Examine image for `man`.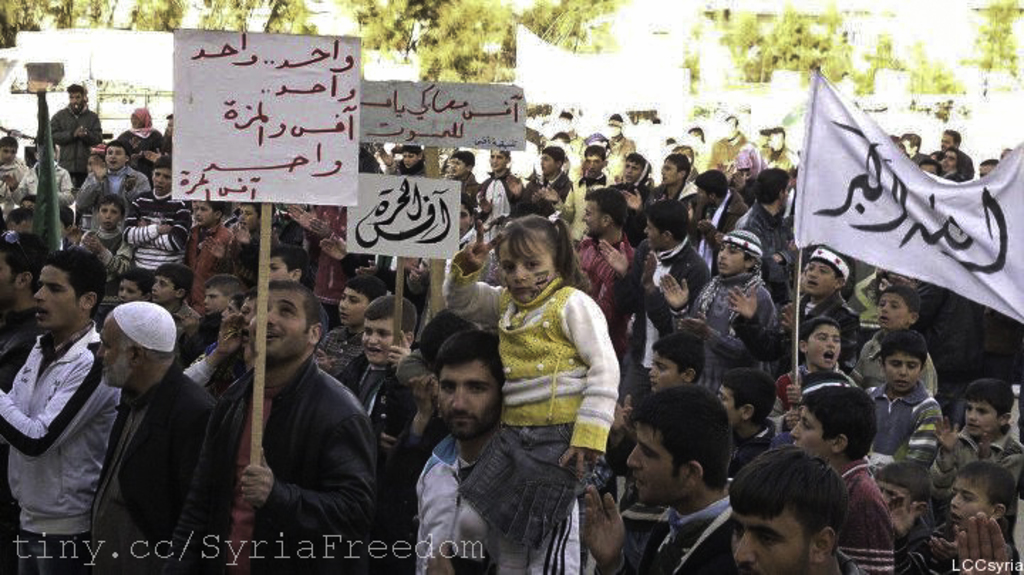
Examination result: (x1=707, y1=369, x2=786, y2=450).
